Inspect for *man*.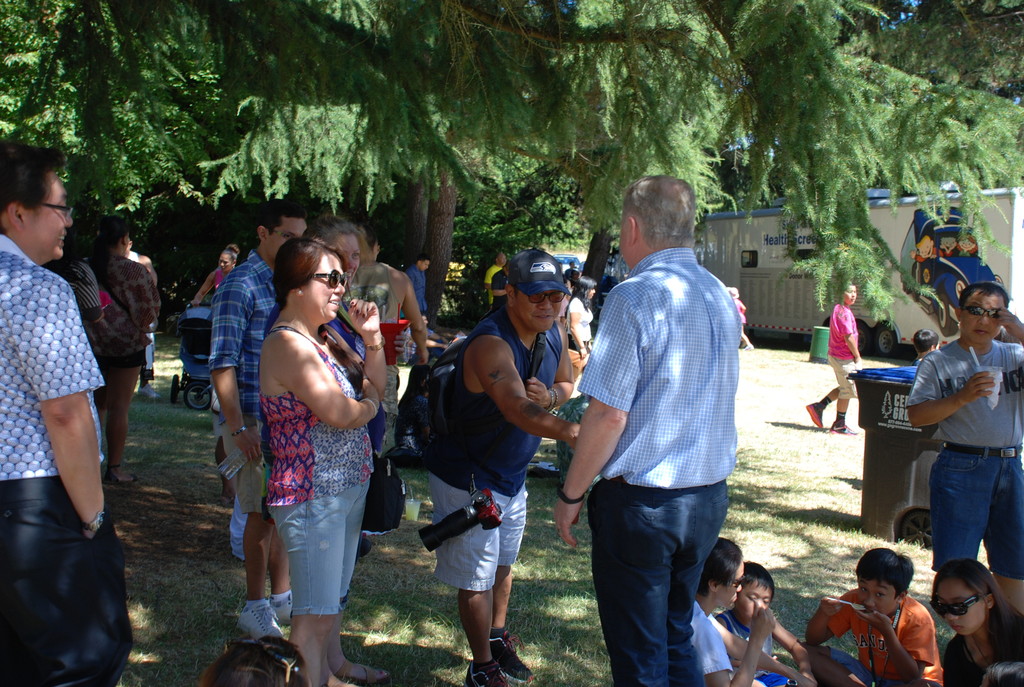
Inspection: locate(481, 250, 508, 300).
